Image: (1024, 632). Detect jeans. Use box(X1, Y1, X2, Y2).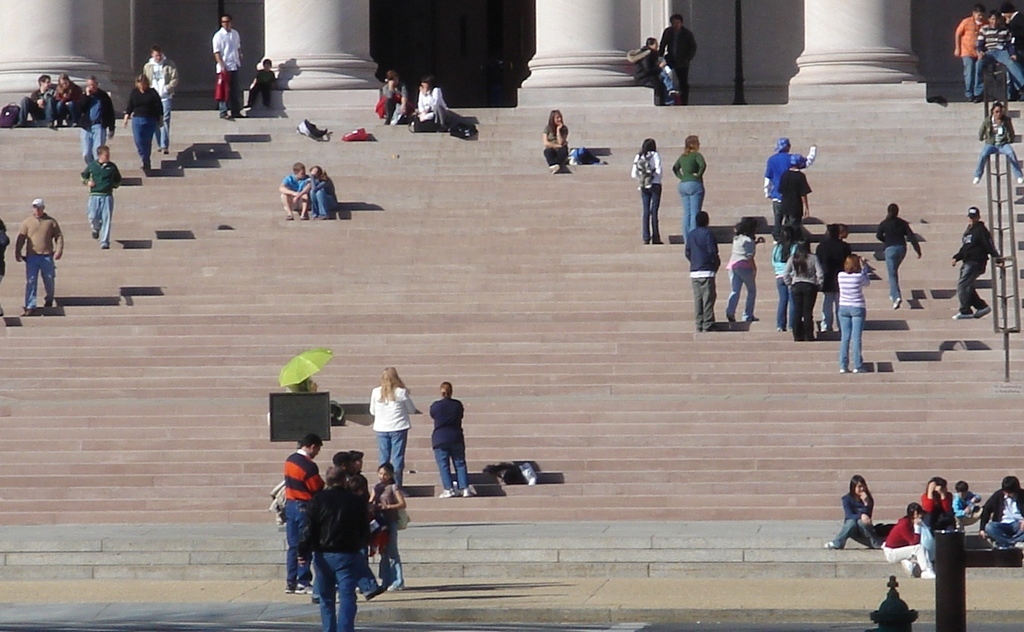
box(80, 126, 103, 176).
